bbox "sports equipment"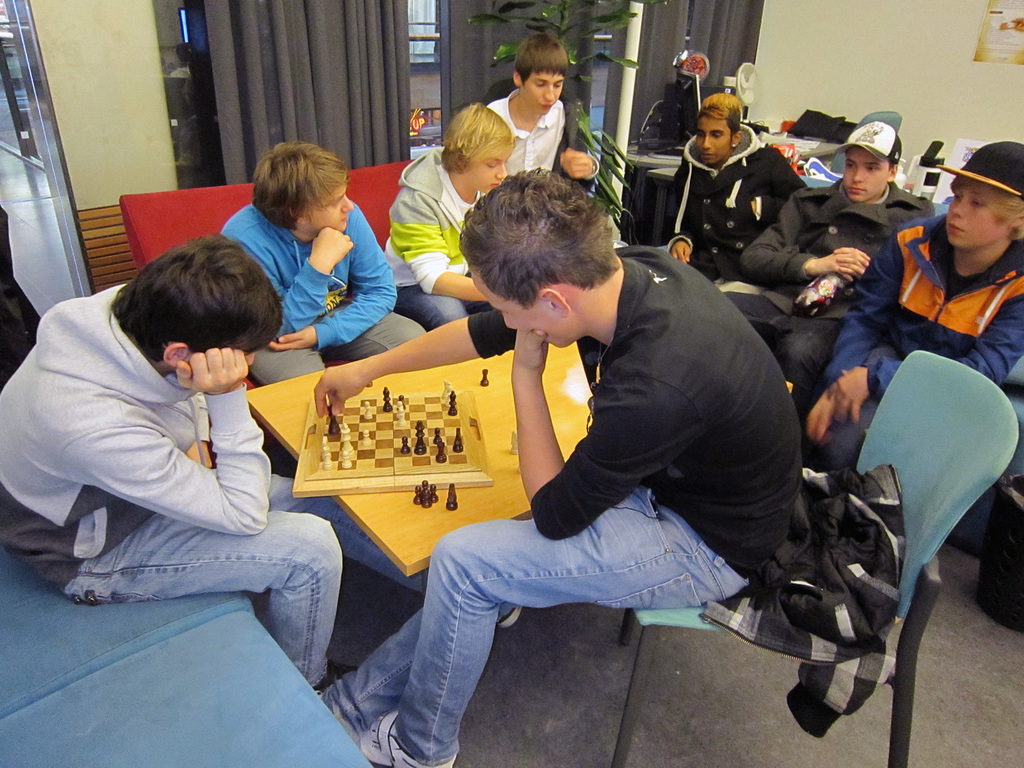
481,368,488,388
